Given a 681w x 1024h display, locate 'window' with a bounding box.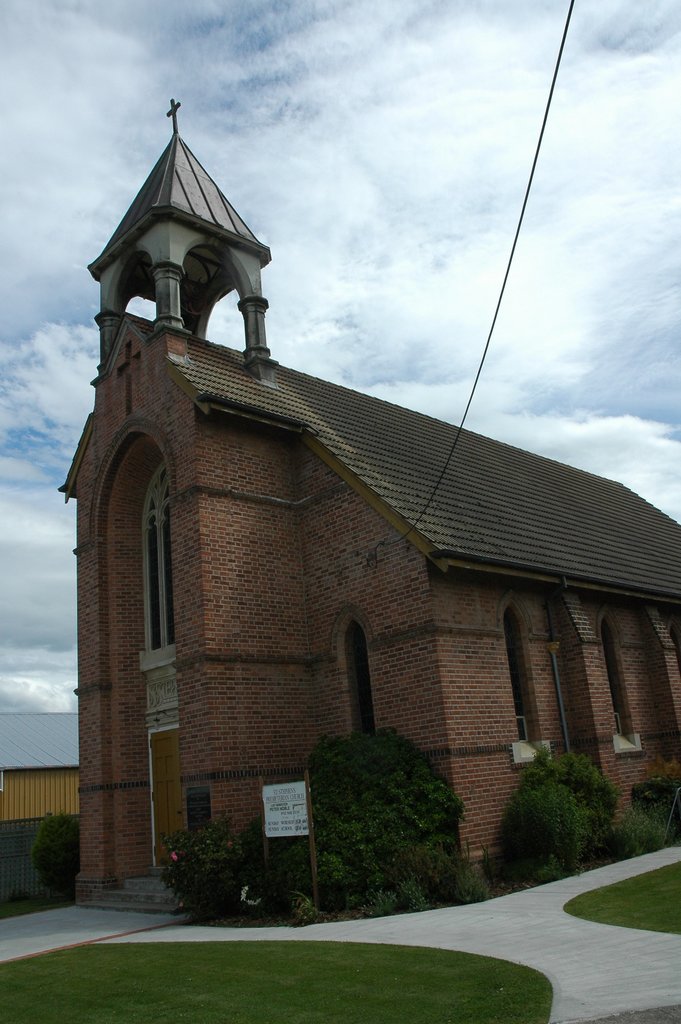
Located: (182,791,210,842).
